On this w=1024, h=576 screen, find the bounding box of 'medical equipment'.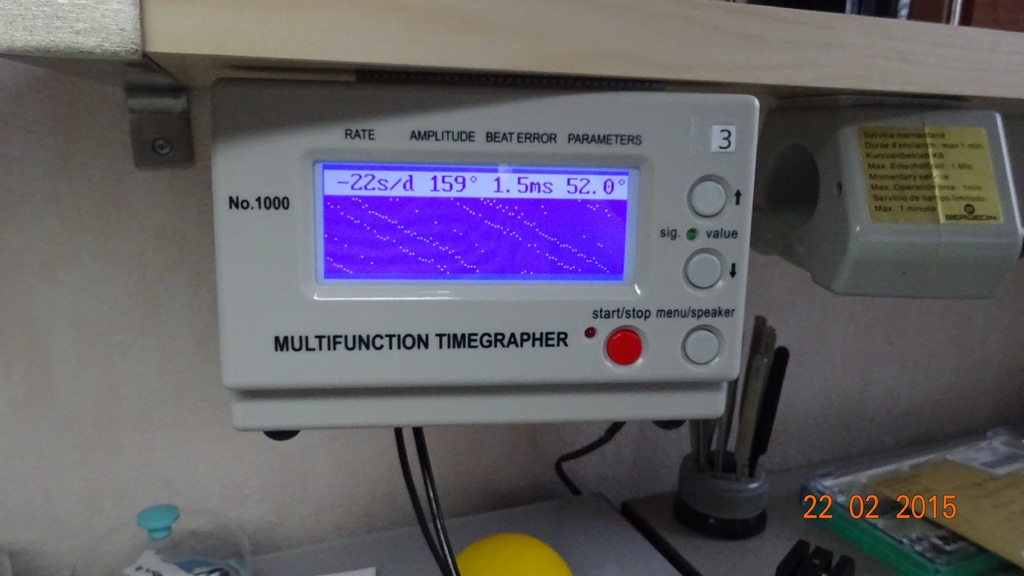
Bounding box: {"left": 222, "top": 71, "right": 760, "bottom": 441}.
